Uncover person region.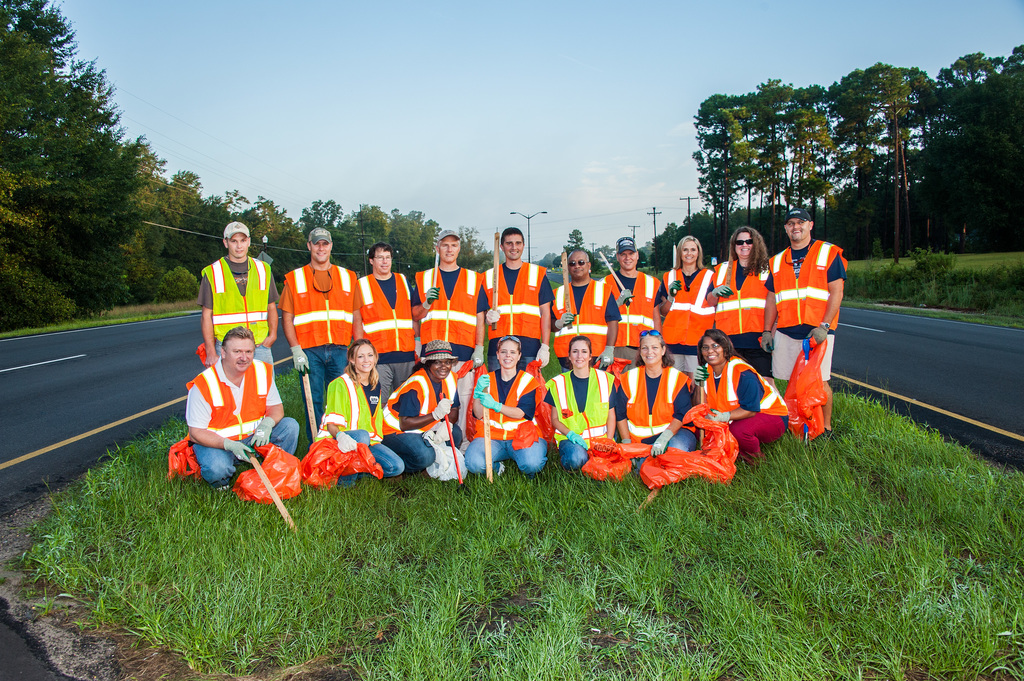
Uncovered: (776,195,849,445).
